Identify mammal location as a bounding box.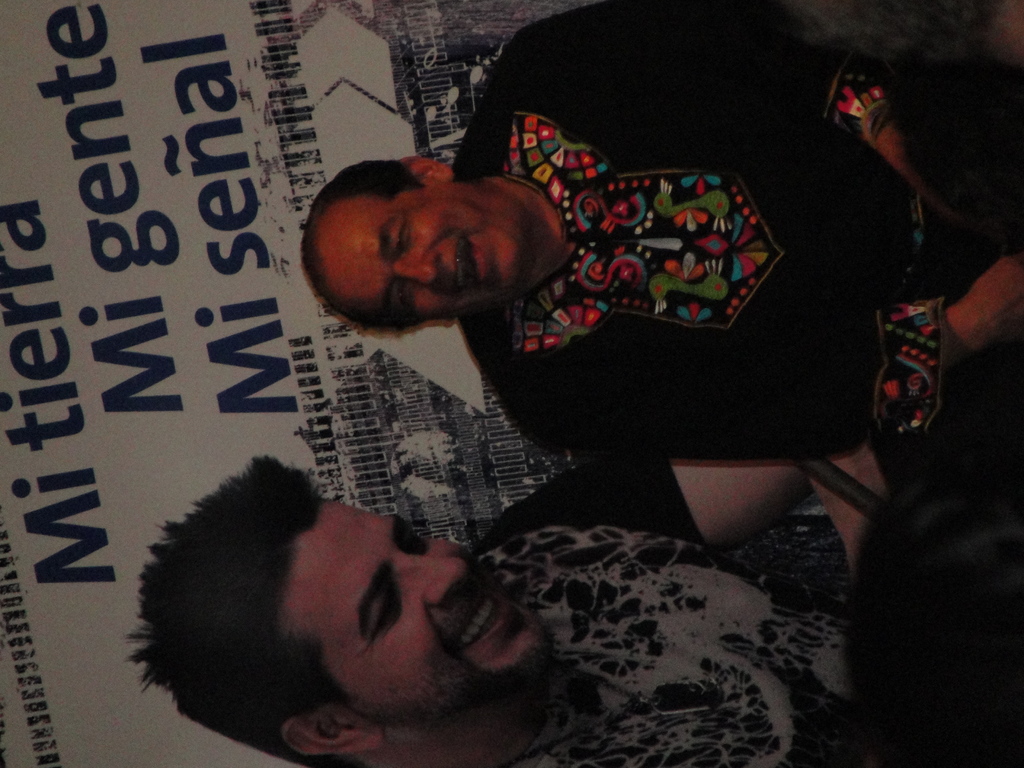
box=[107, 485, 784, 748].
